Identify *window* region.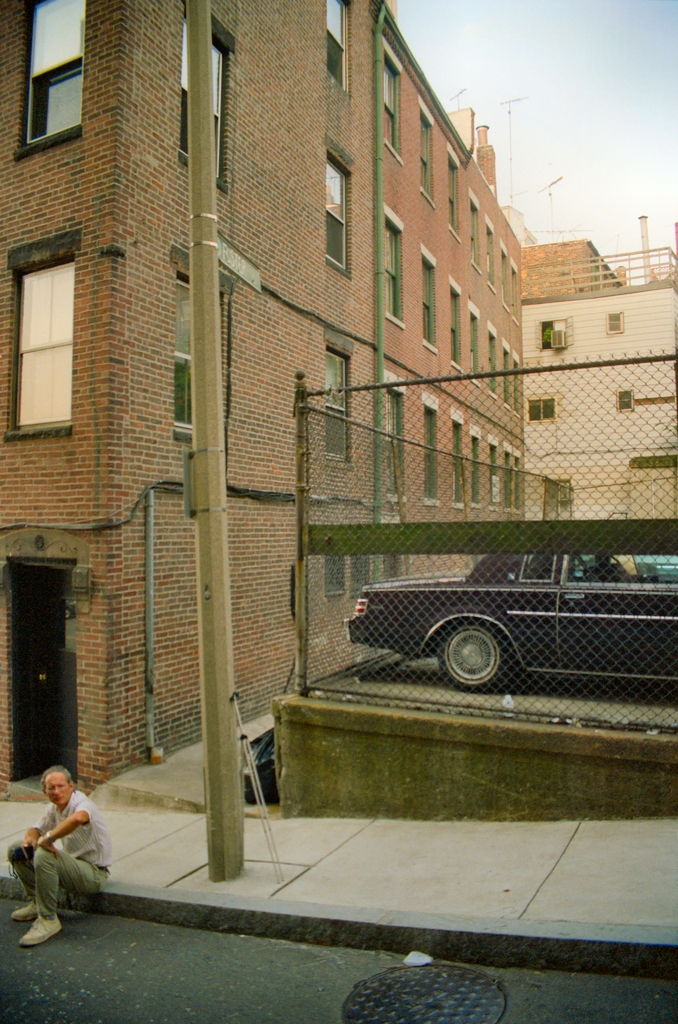
Region: bbox=[451, 408, 465, 518].
